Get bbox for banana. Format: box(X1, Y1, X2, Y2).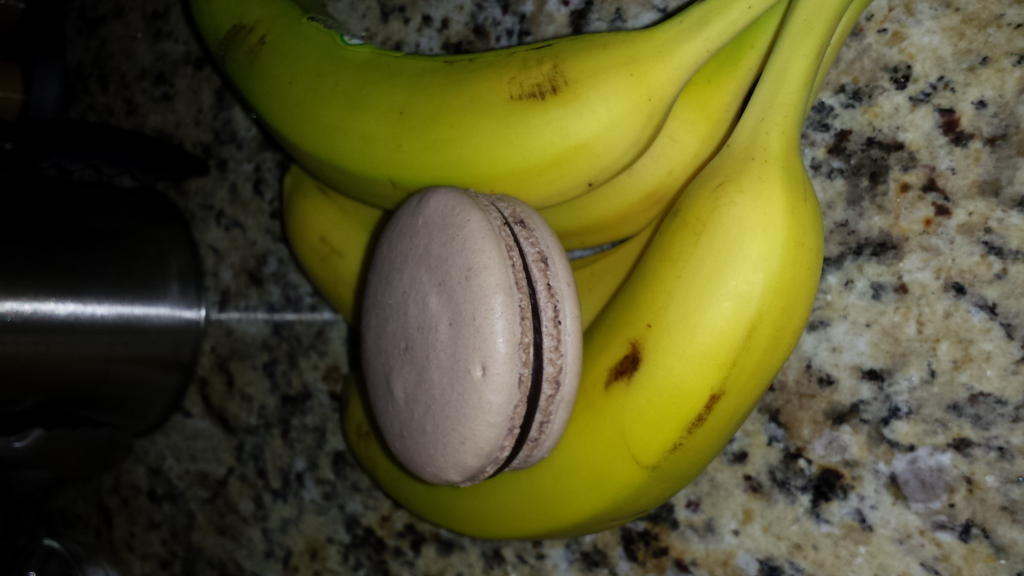
box(544, 0, 795, 244).
